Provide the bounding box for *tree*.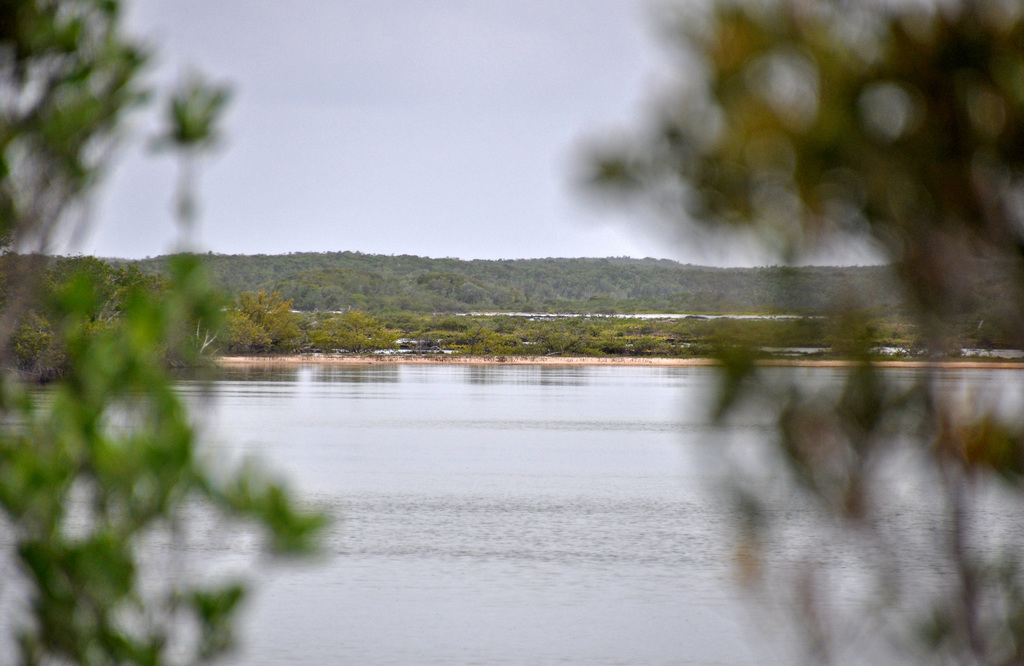
bbox=(0, 1, 344, 665).
